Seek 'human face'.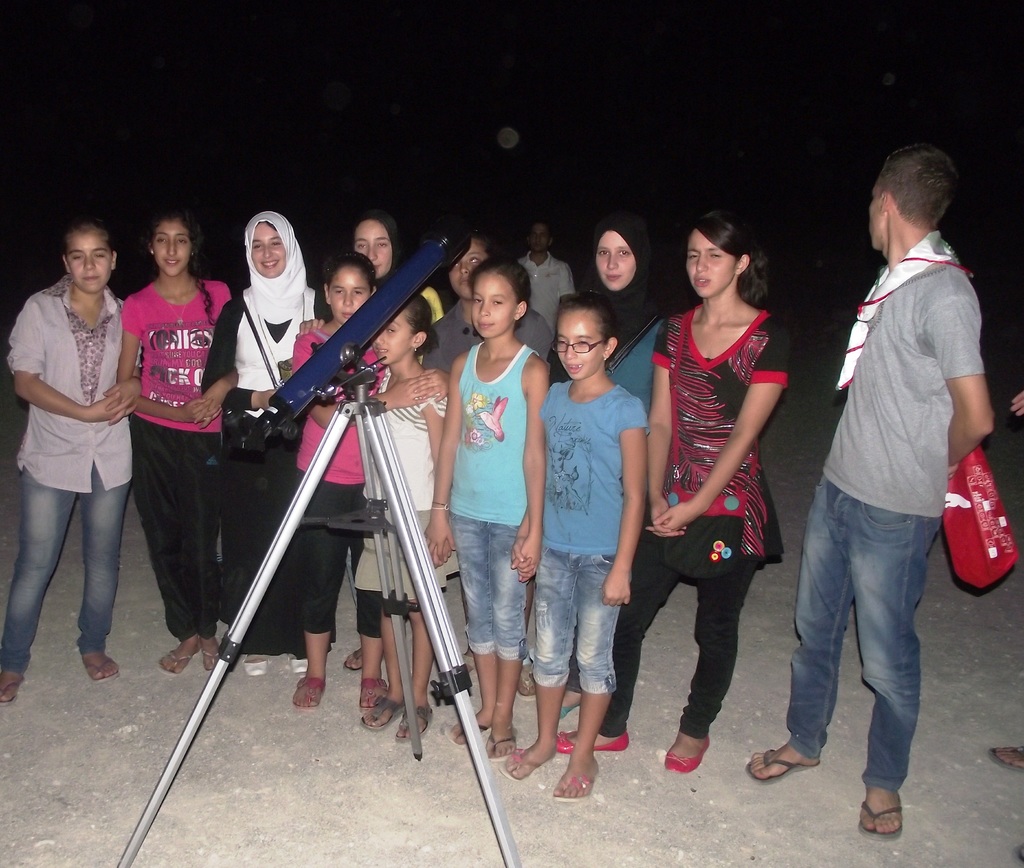
[left=148, top=223, right=196, bottom=275].
